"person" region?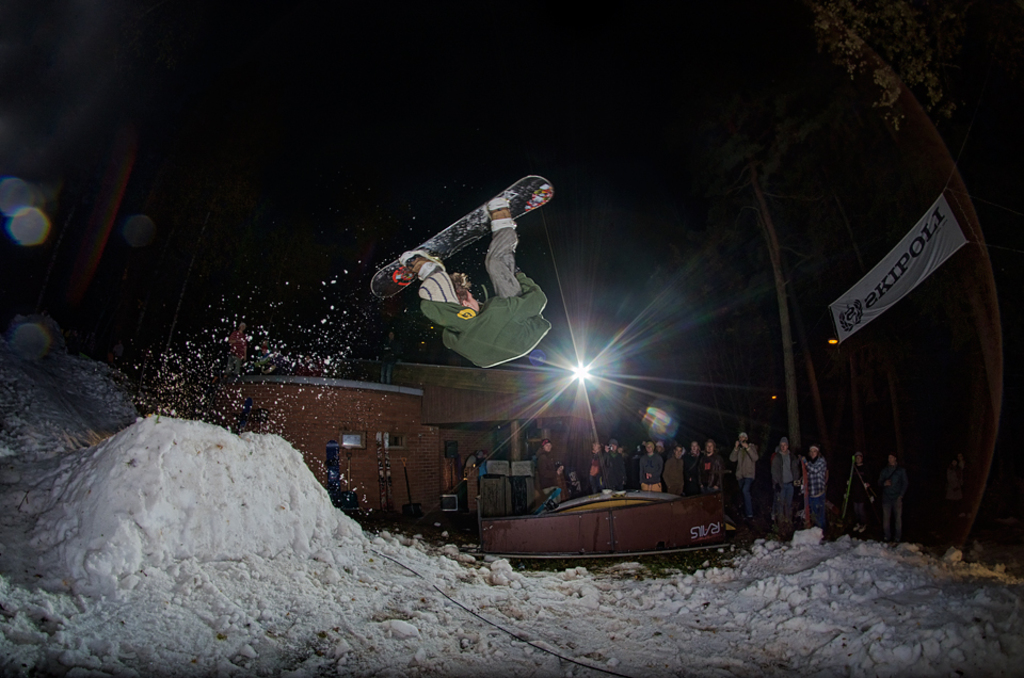
x1=771 y1=436 x2=800 y2=516
